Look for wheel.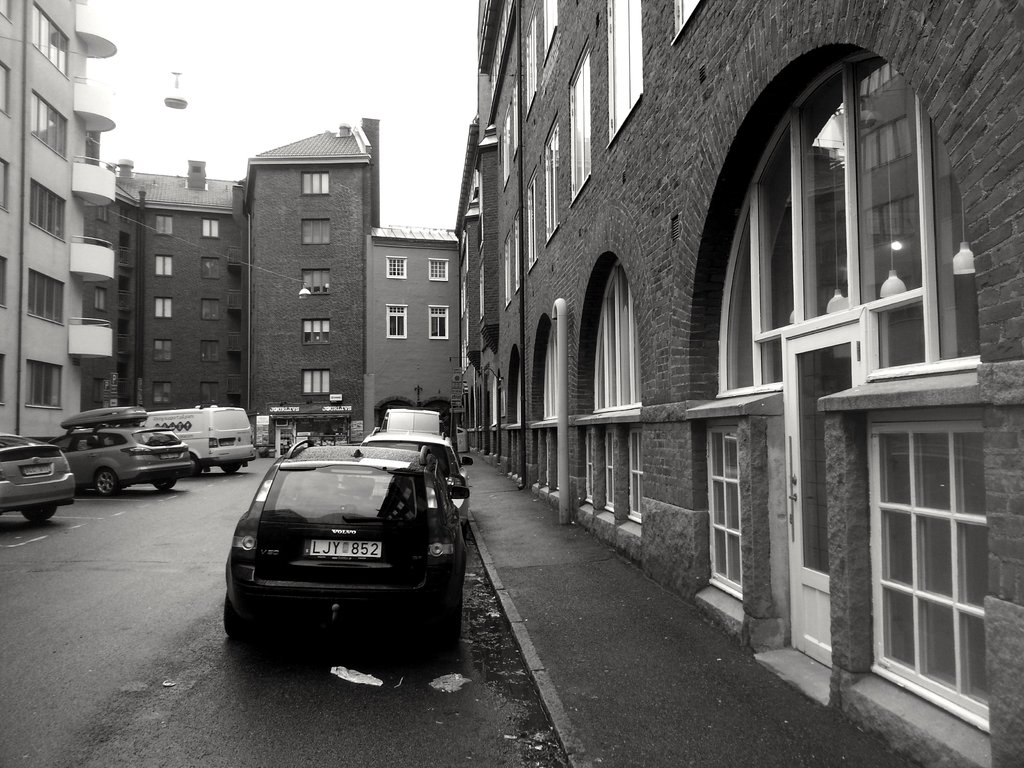
Found: [223,591,251,645].
